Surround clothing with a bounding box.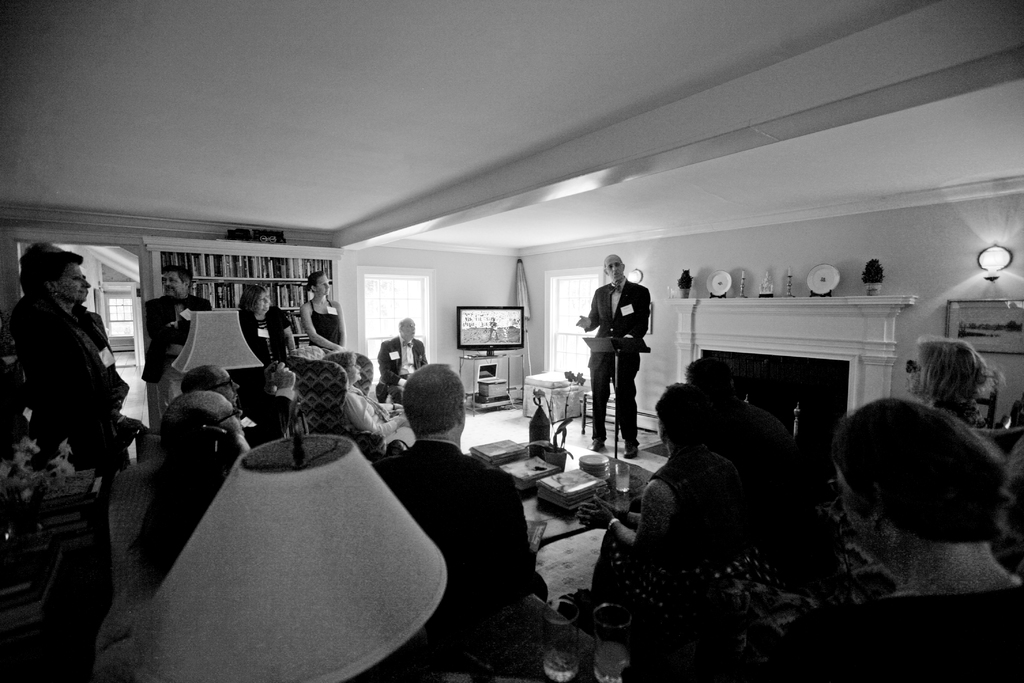
bbox=(383, 333, 431, 404).
